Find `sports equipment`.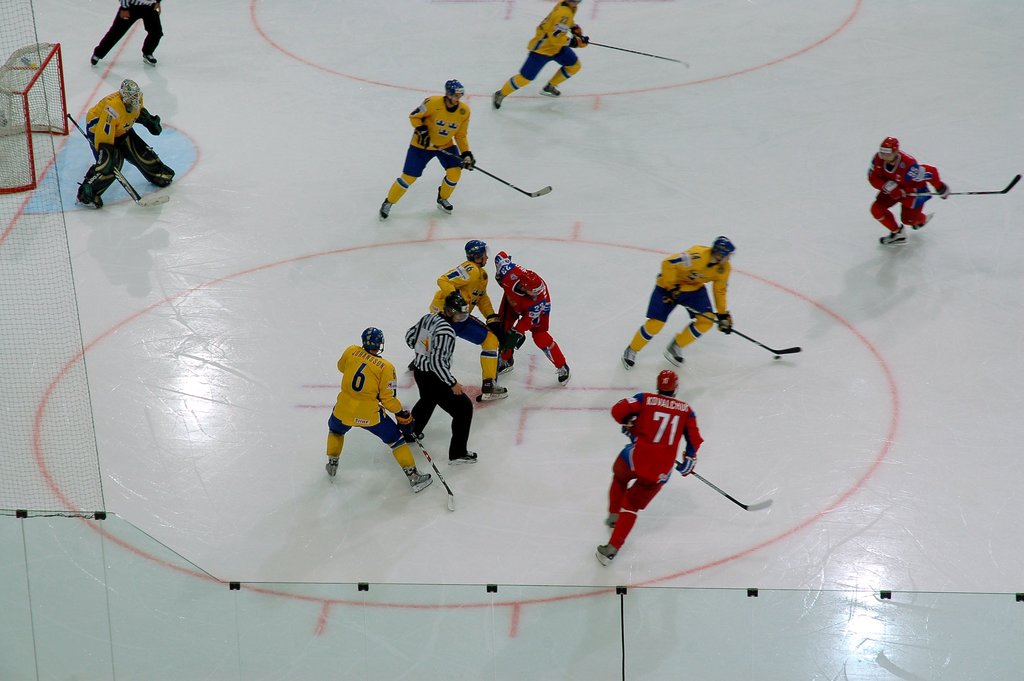
crop(412, 435, 454, 515).
